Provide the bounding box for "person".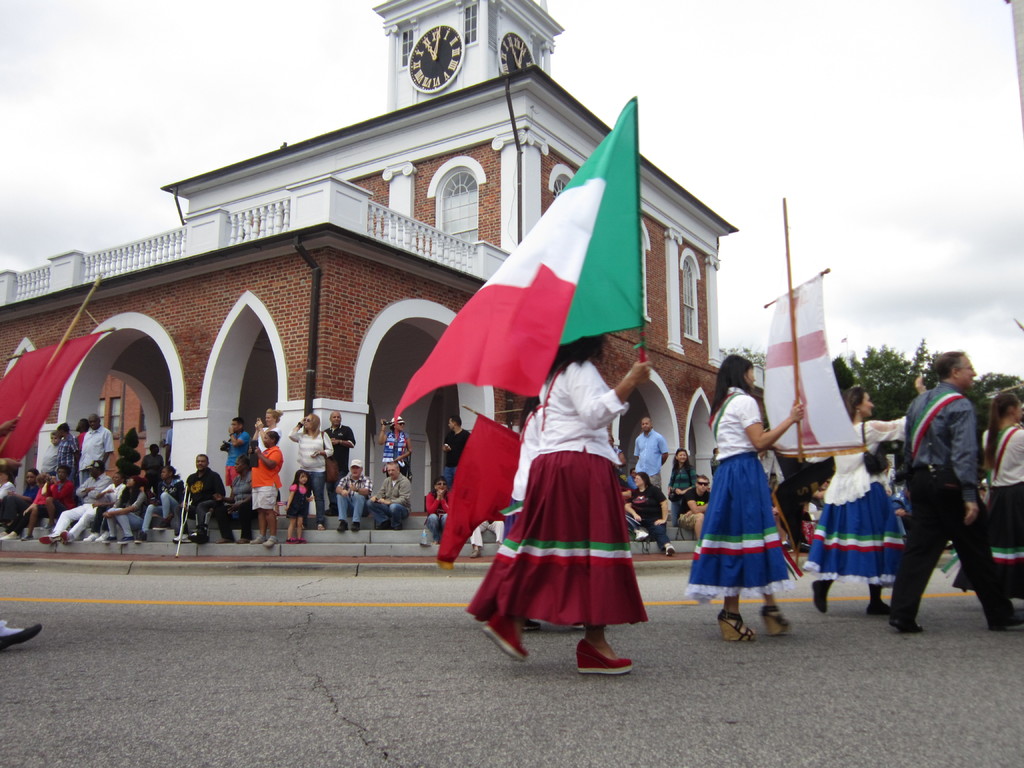
<box>253,407,287,468</box>.
